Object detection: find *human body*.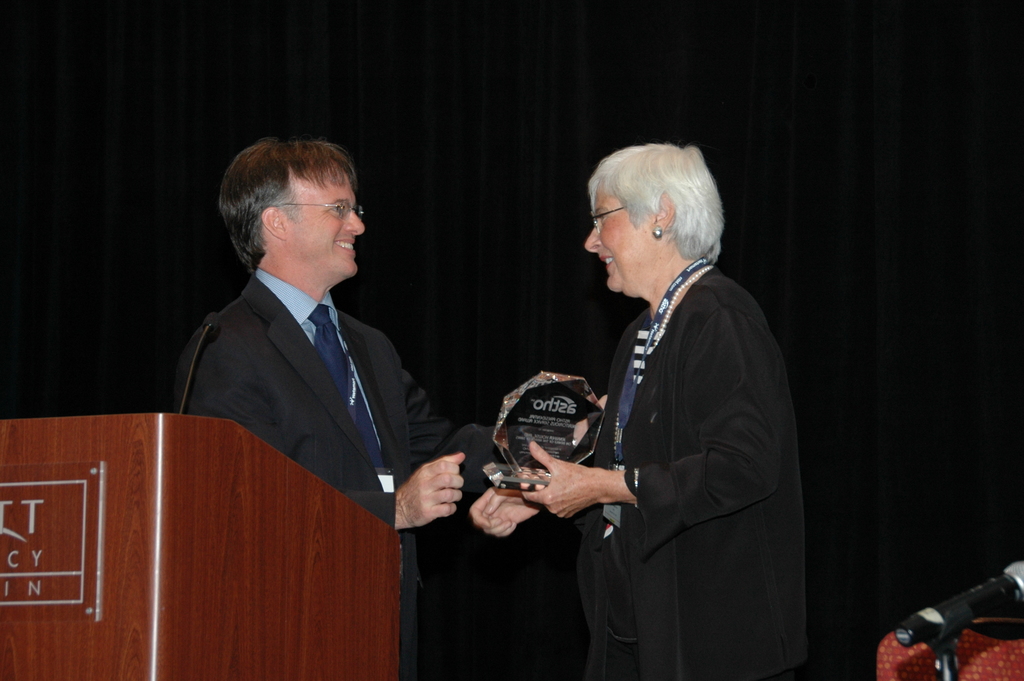
bbox=[556, 108, 803, 680].
